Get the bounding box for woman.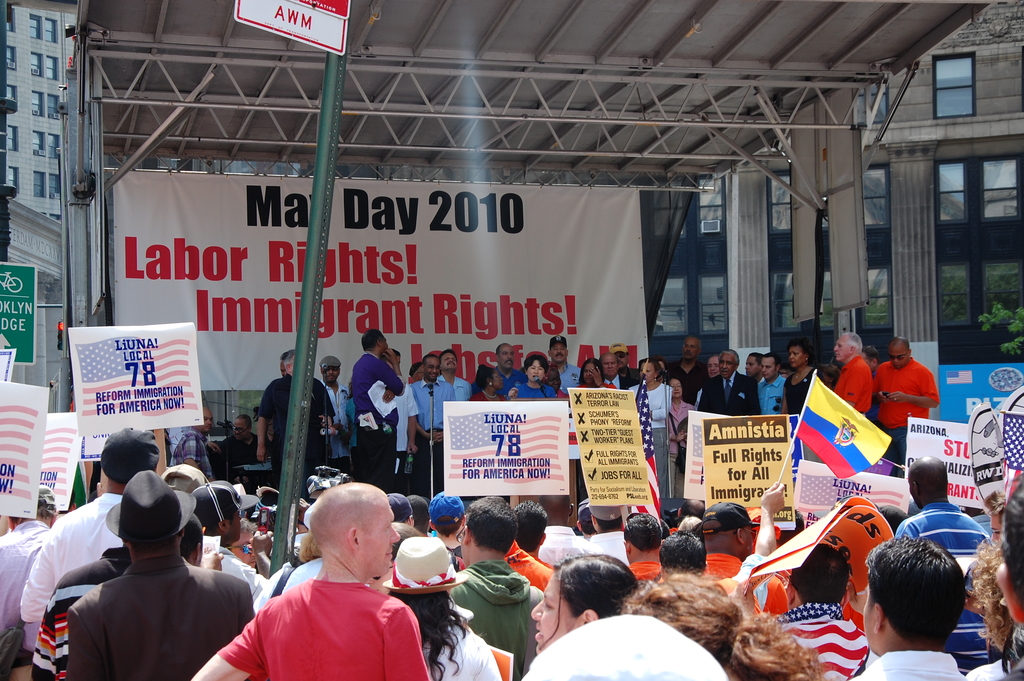
{"x1": 820, "y1": 365, "x2": 845, "y2": 395}.
